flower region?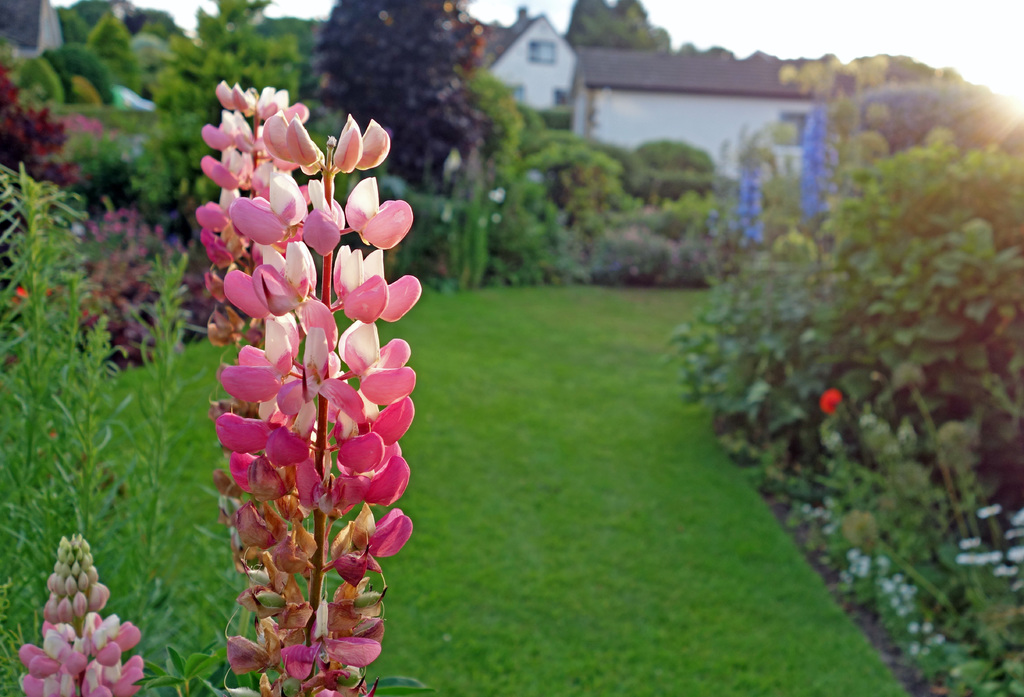
1,354,18,368
